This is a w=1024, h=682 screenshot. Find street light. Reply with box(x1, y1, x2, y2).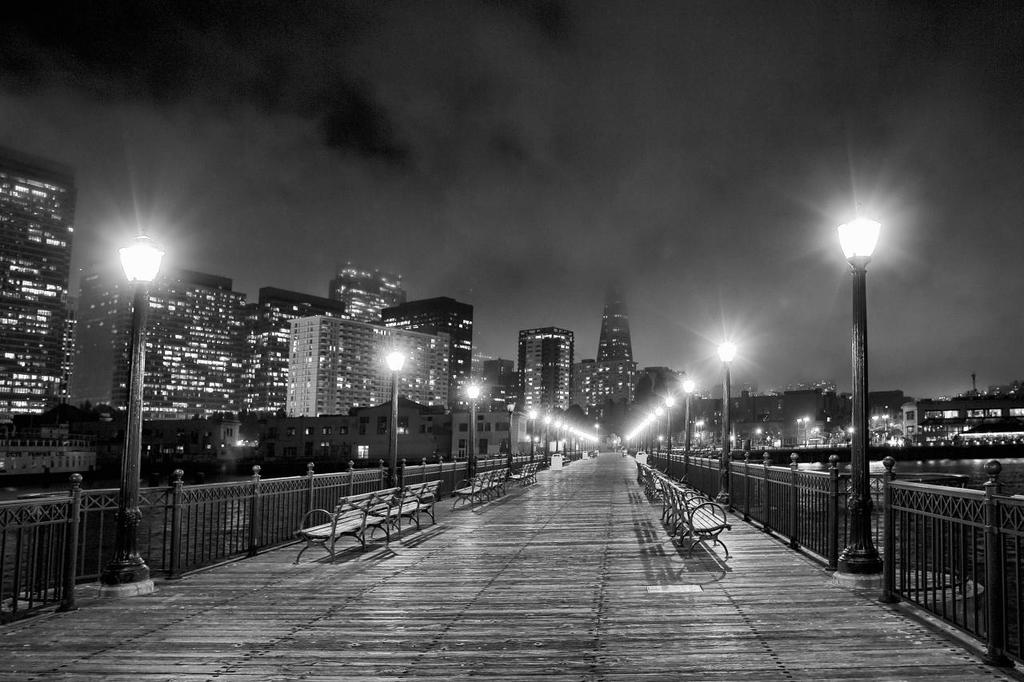
box(456, 377, 488, 473).
